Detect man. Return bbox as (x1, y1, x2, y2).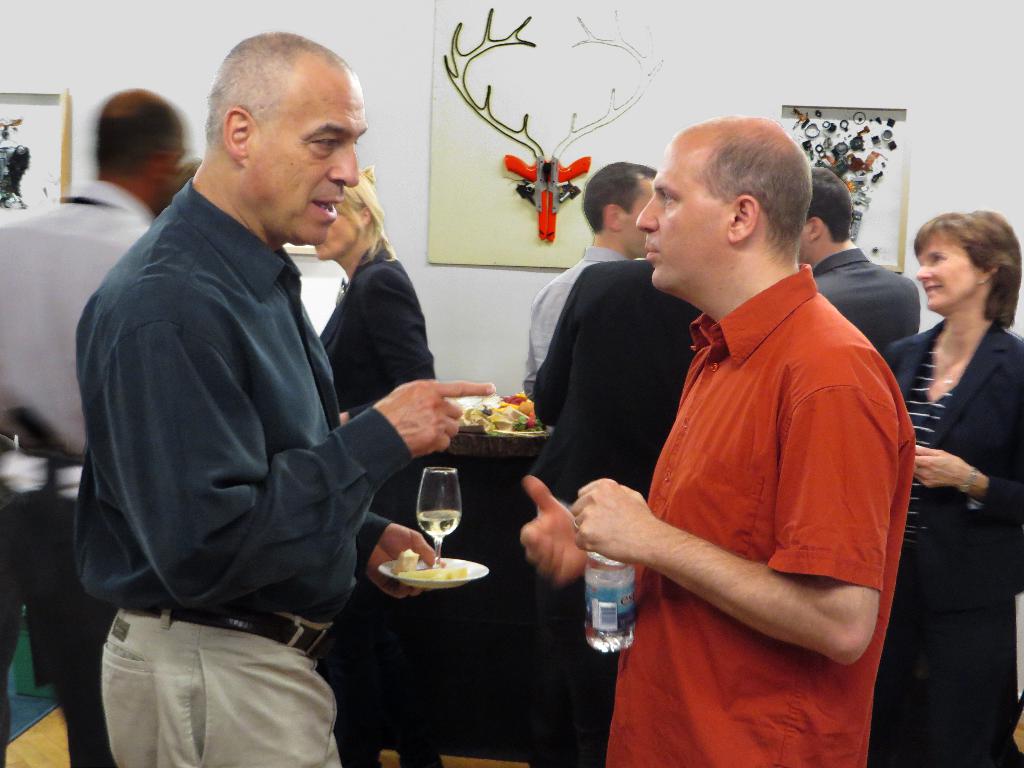
(521, 156, 681, 767).
